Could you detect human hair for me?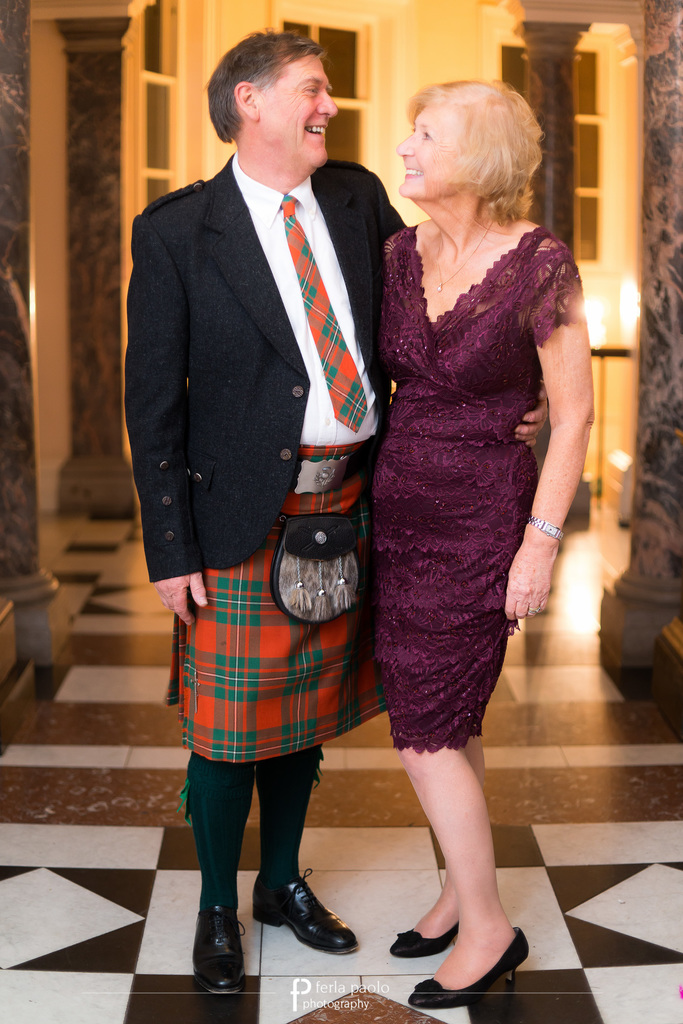
Detection result: <box>407,72,542,230</box>.
